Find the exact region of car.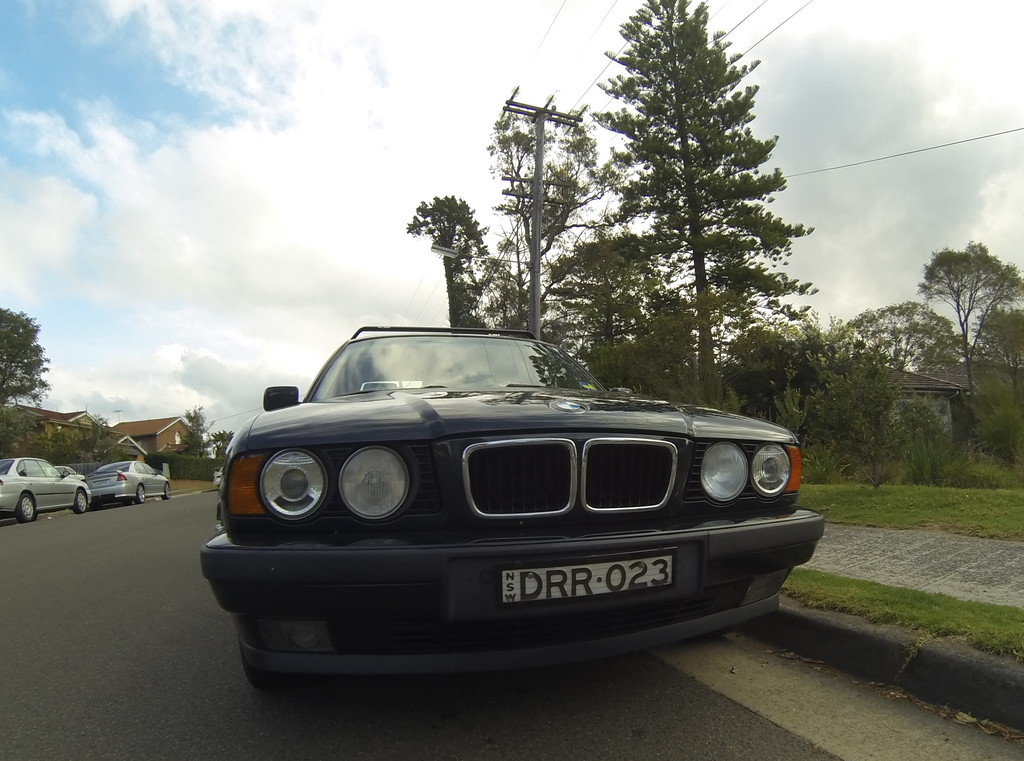
Exact region: select_region(0, 456, 91, 523).
